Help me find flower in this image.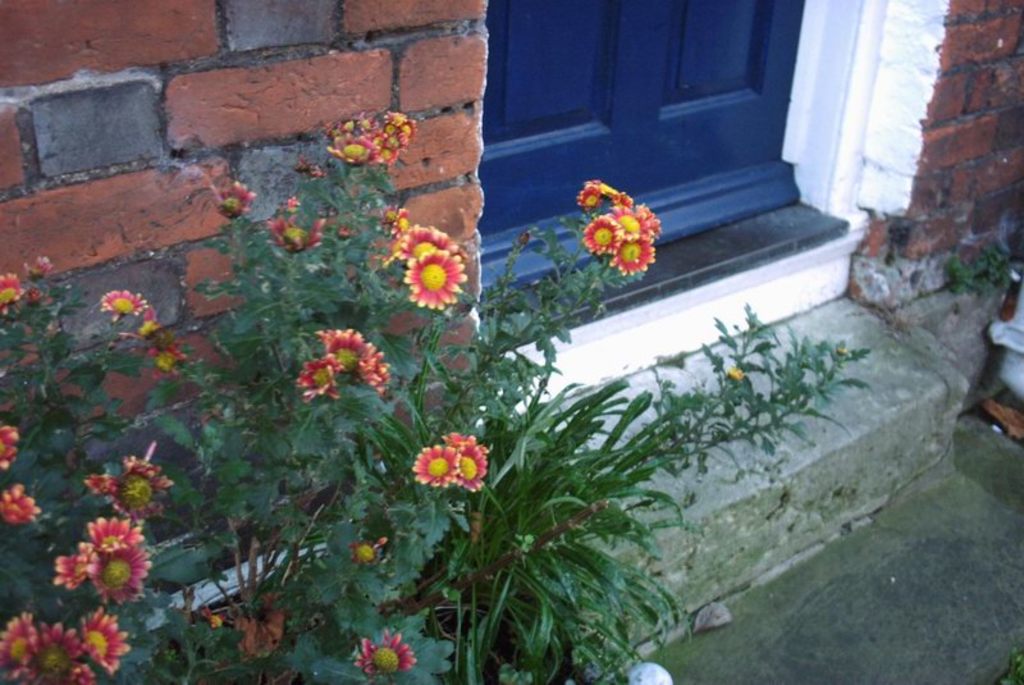
Found it: 131:306:163:339.
